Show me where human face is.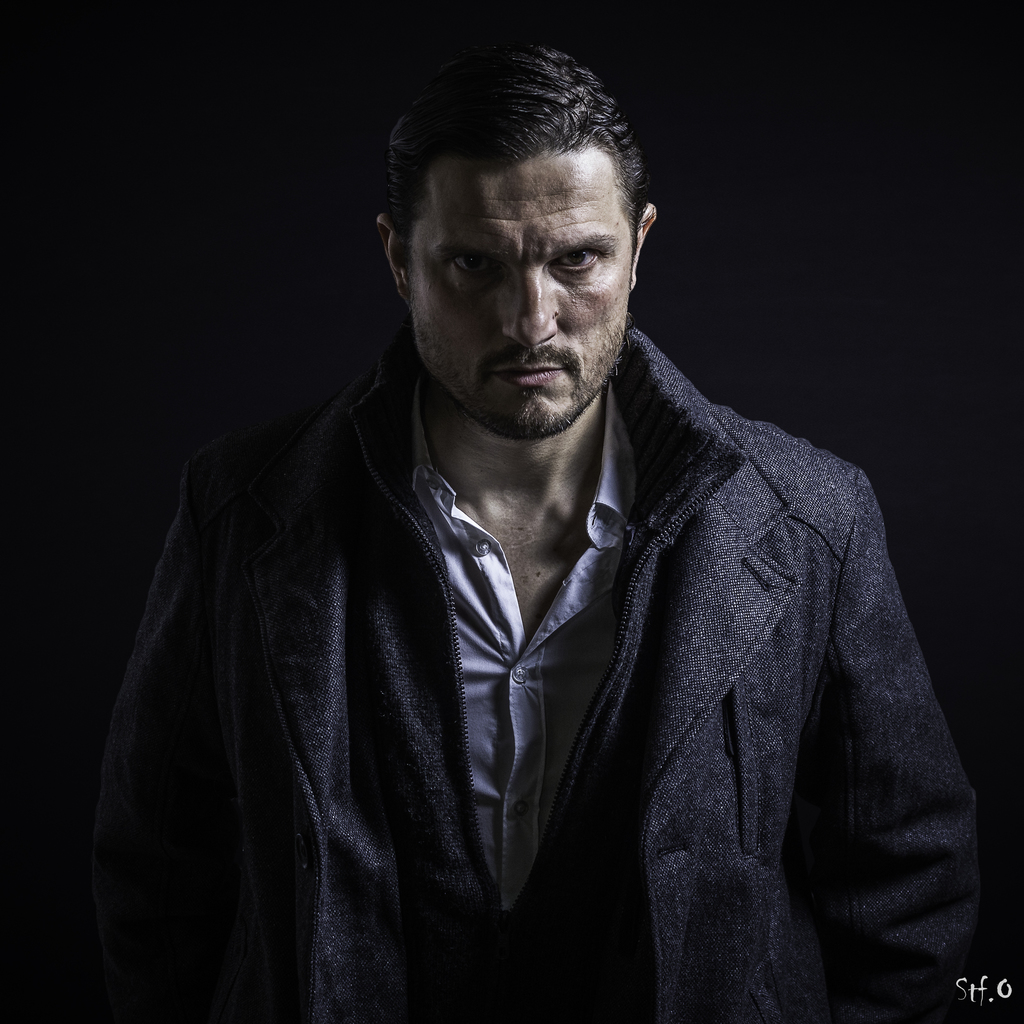
human face is at x1=415 y1=144 x2=634 y2=440.
